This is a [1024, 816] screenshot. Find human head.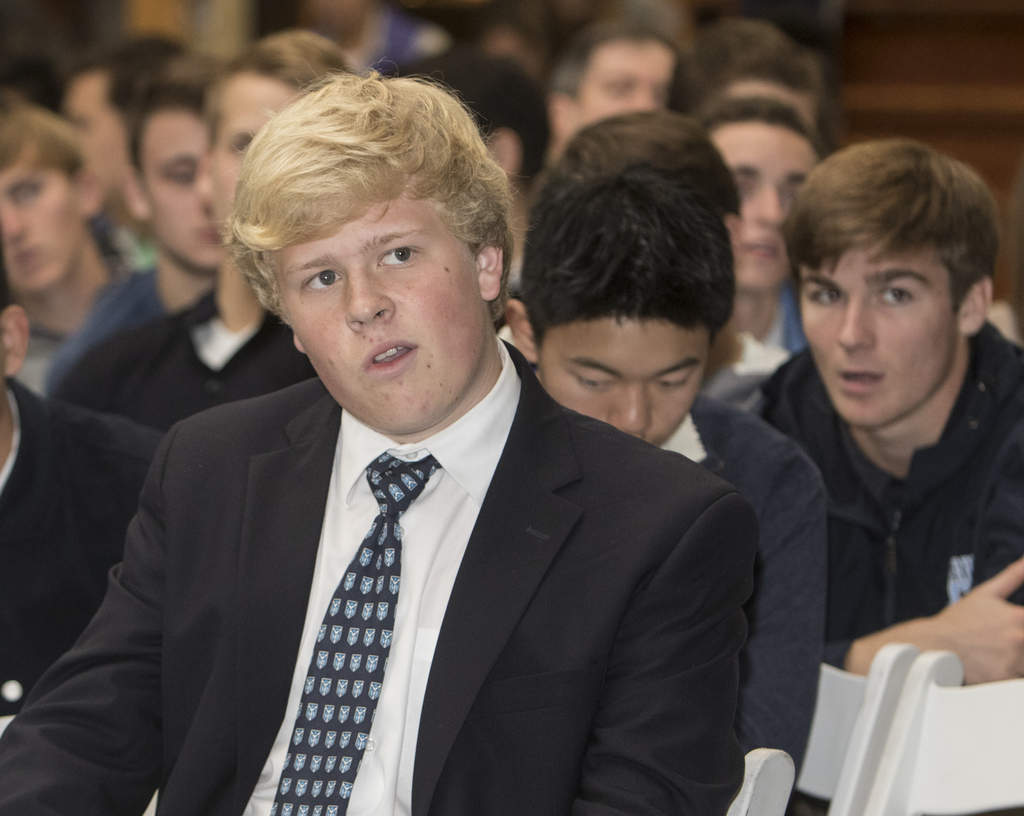
Bounding box: 669,18,827,131.
